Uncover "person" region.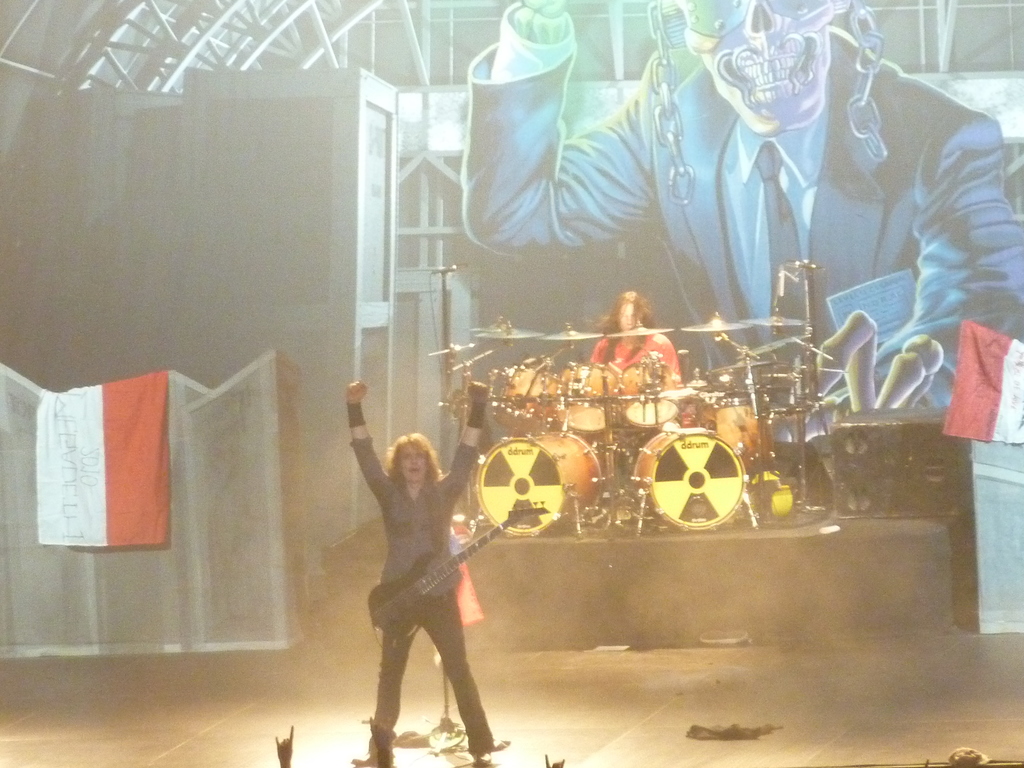
Uncovered: (x1=465, y1=0, x2=1023, y2=443).
